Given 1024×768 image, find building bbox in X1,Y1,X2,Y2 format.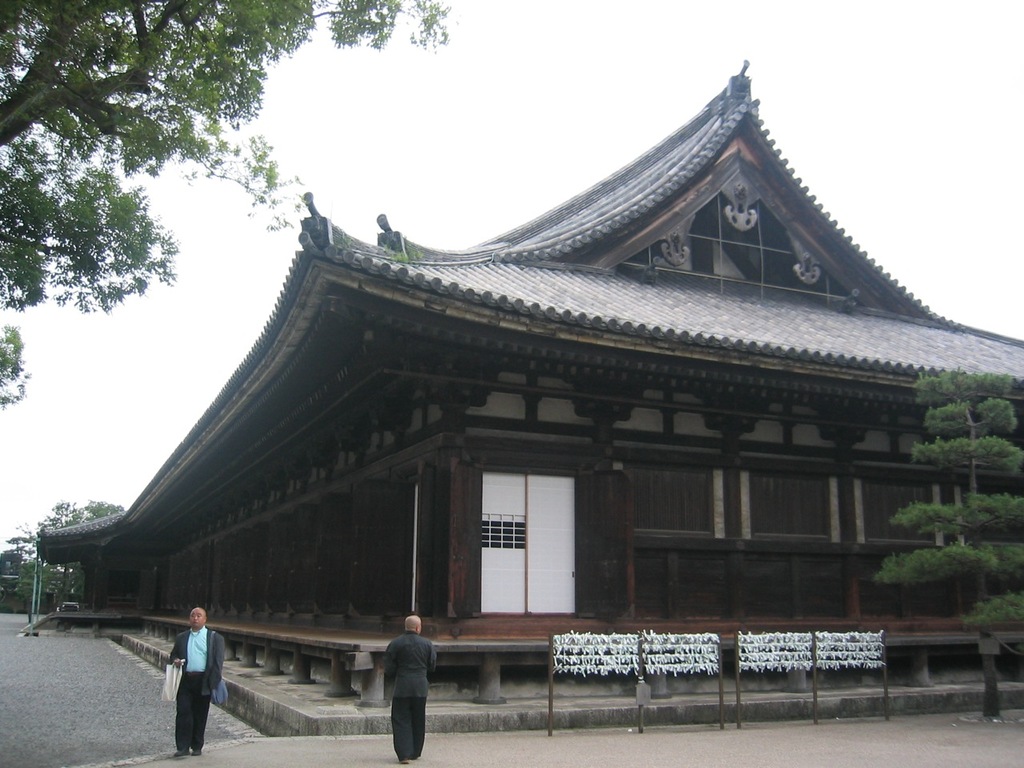
38,58,1023,704.
